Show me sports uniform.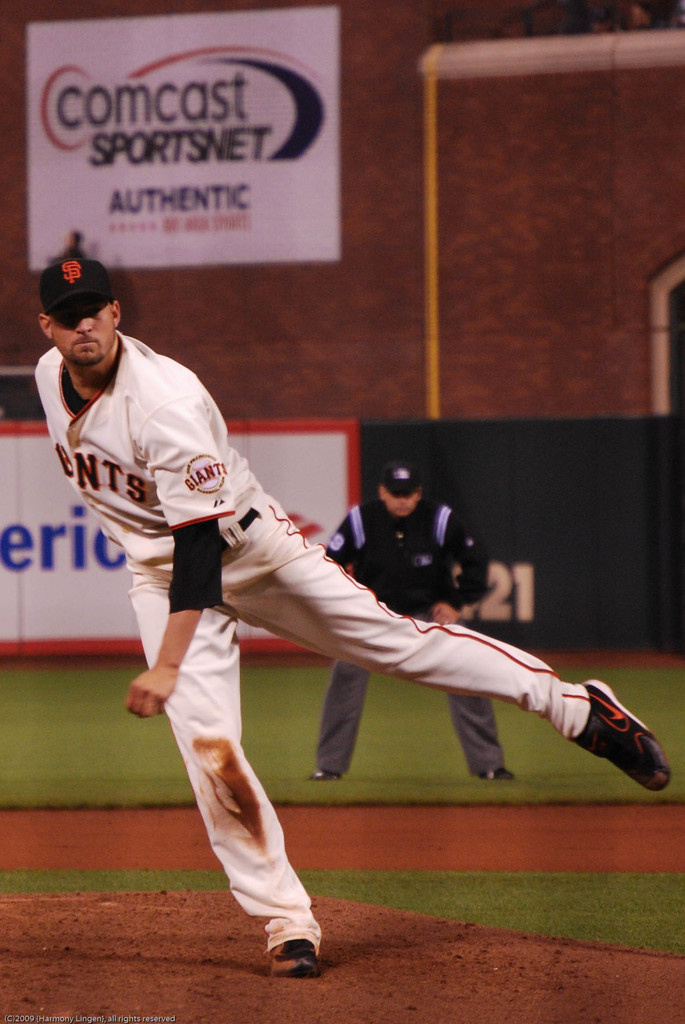
sports uniform is here: 306, 483, 519, 781.
